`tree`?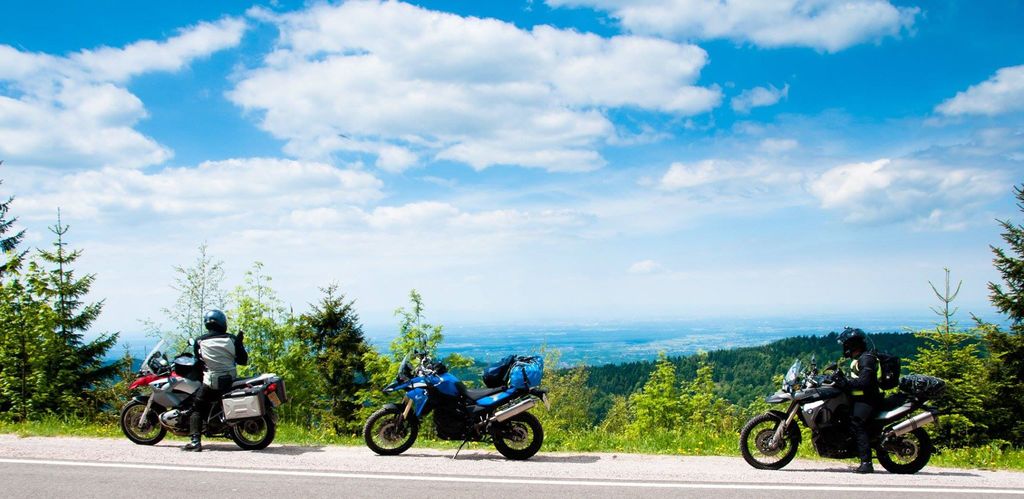
<box>0,158,31,427</box>
